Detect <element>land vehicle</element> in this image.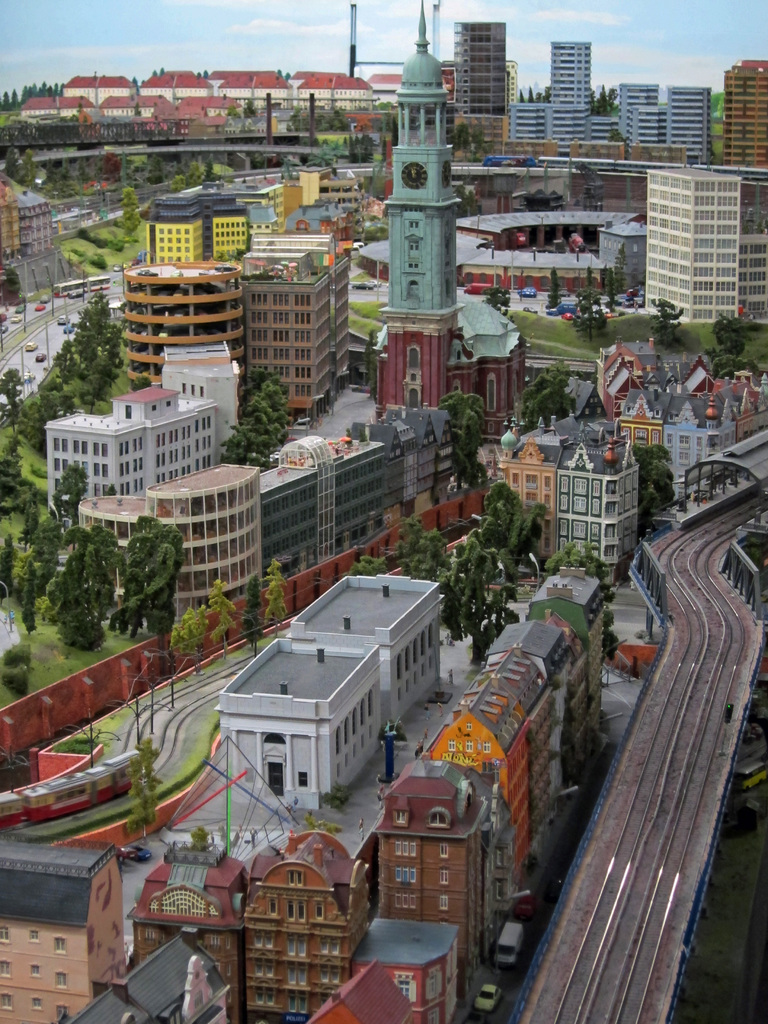
Detection: 0 321 9 337.
